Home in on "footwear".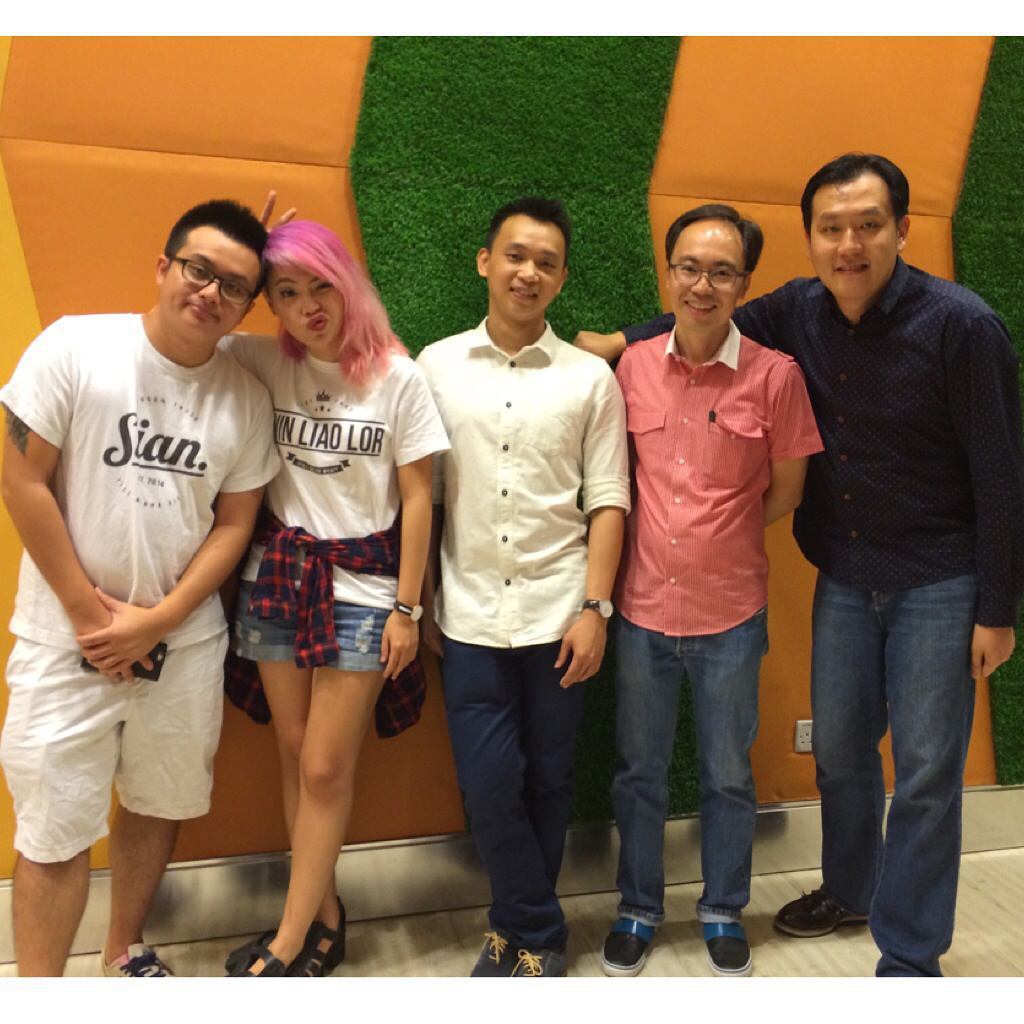
Homed in at bbox=(100, 938, 175, 980).
